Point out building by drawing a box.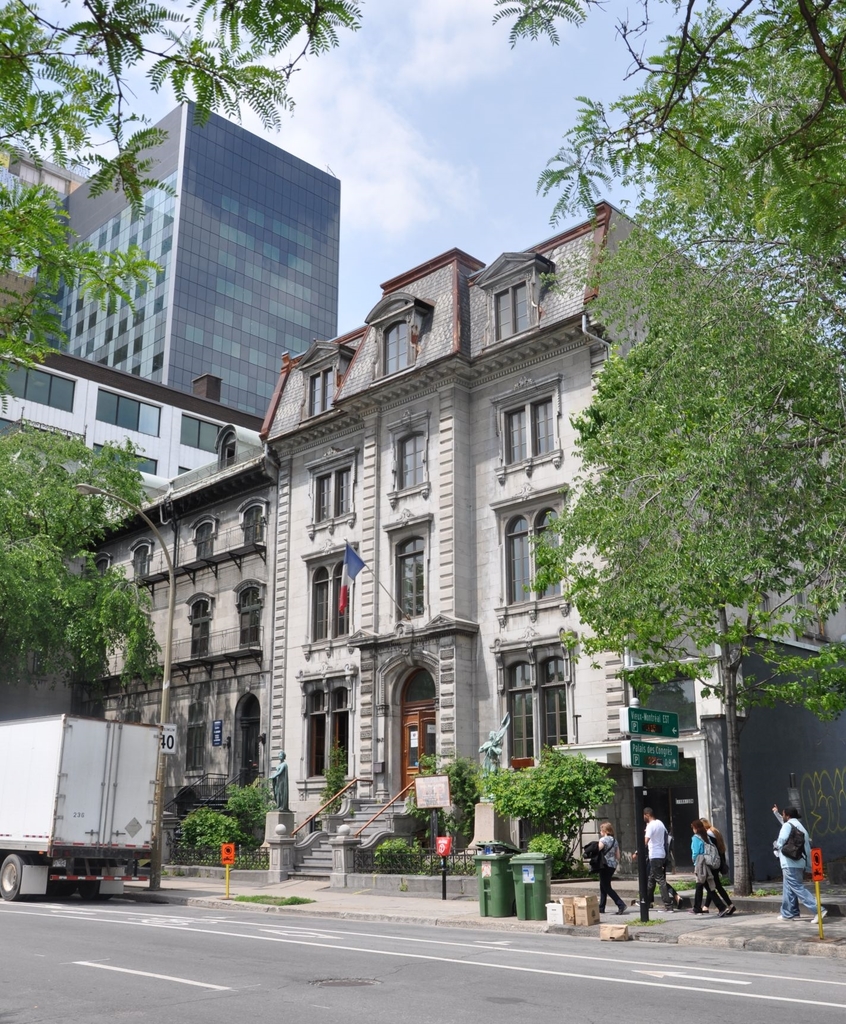
38/99/338/419.
